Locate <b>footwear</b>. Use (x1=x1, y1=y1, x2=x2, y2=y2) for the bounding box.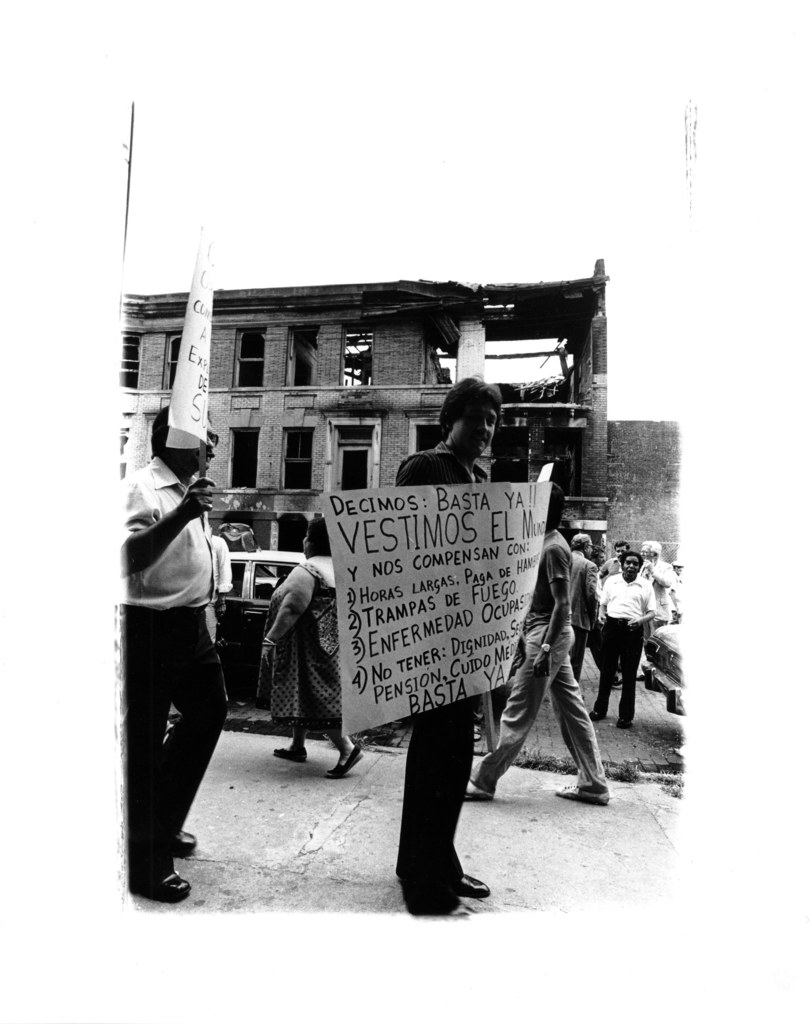
(x1=266, y1=746, x2=312, y2=767).
